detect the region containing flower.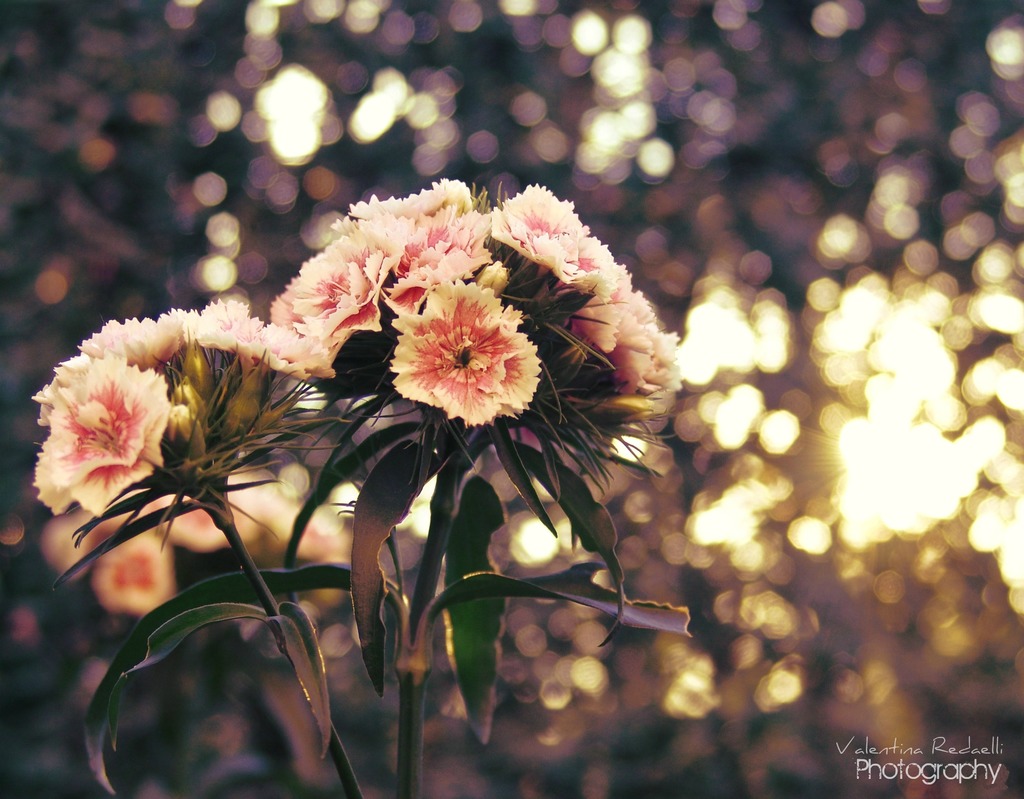
rect(365, 275, 559, 442).
